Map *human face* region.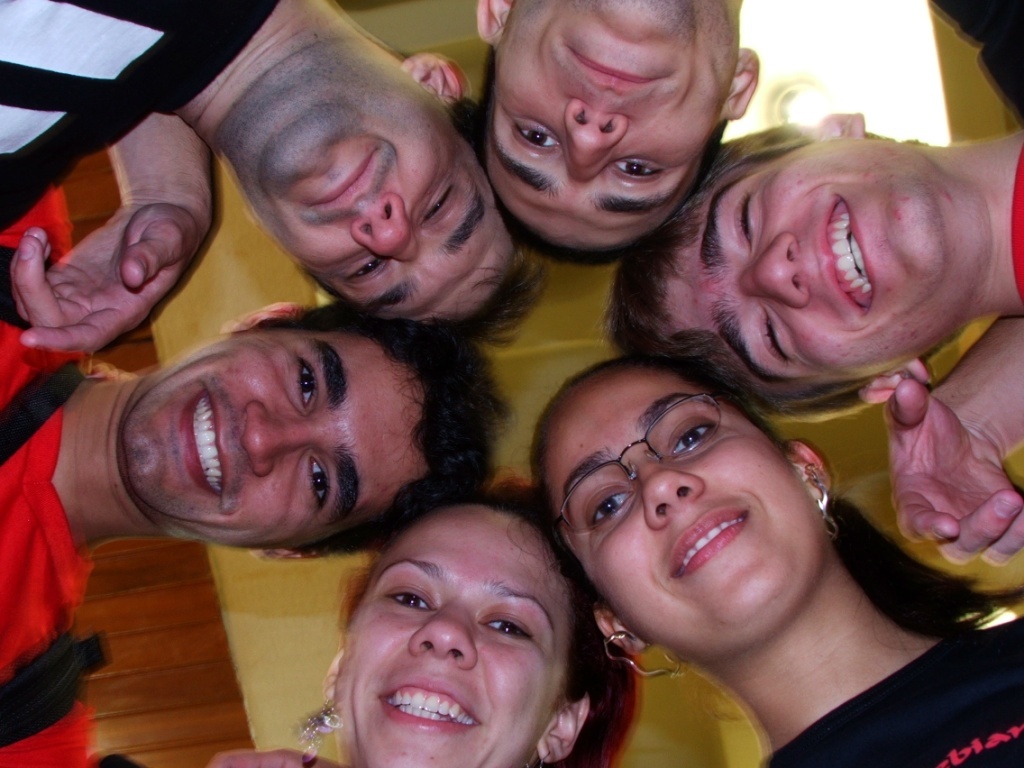
Mapped to (330,502,573,767).
